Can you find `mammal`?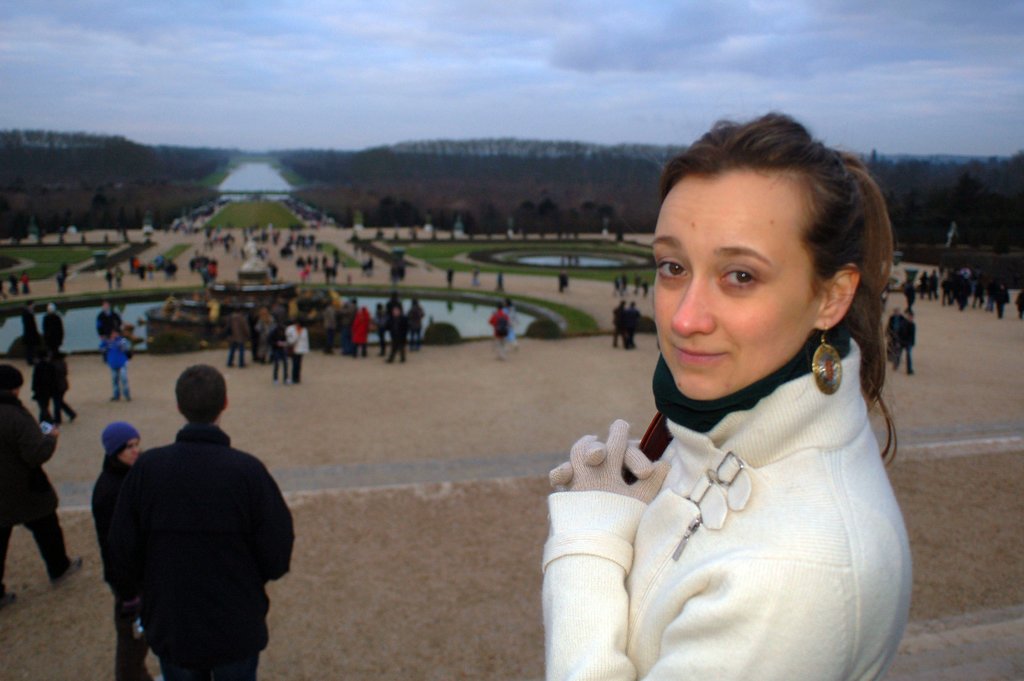
Yes, bounding box: box(51, 347, 79, 423).
